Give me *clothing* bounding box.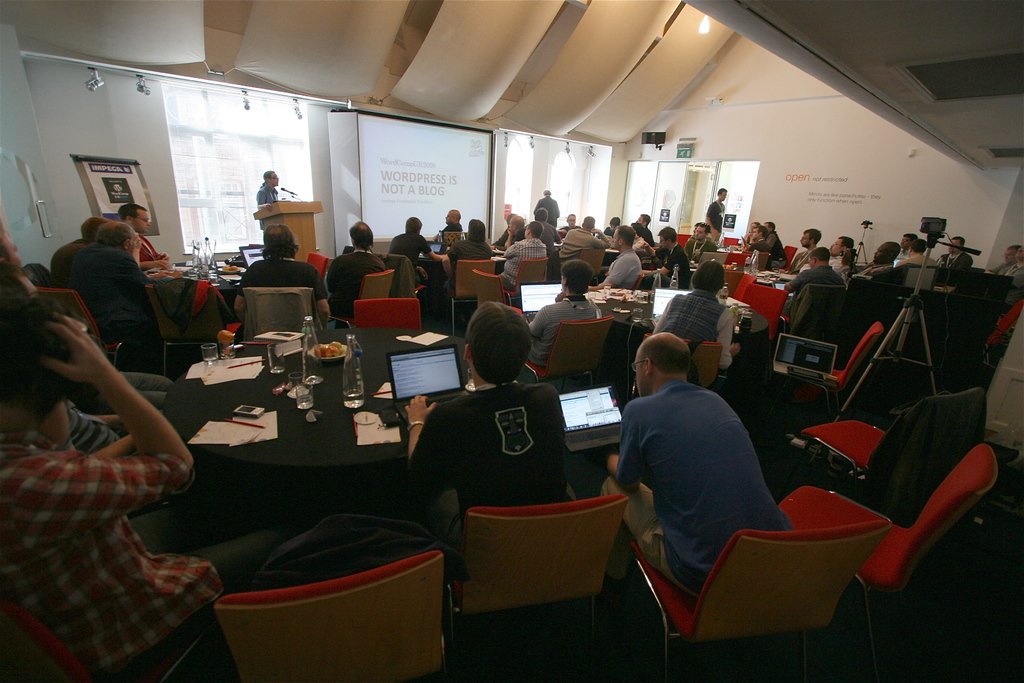
(left=789, top=267, right=843, bottom=318).
